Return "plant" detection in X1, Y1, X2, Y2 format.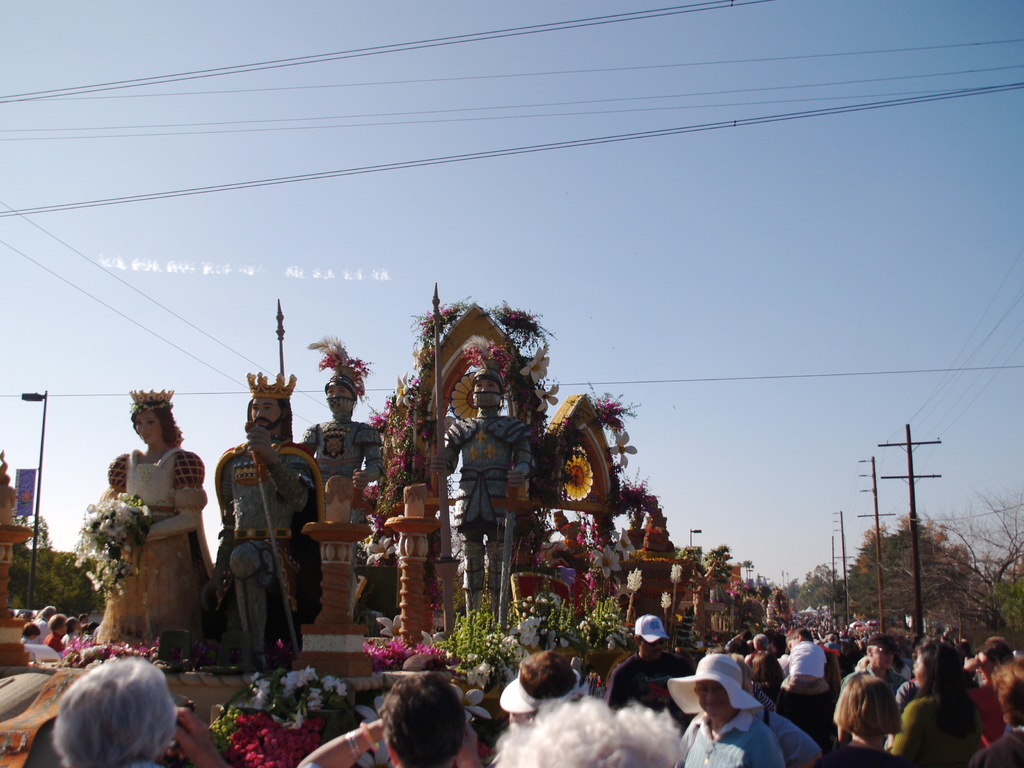
418, 298, 467, 346.
